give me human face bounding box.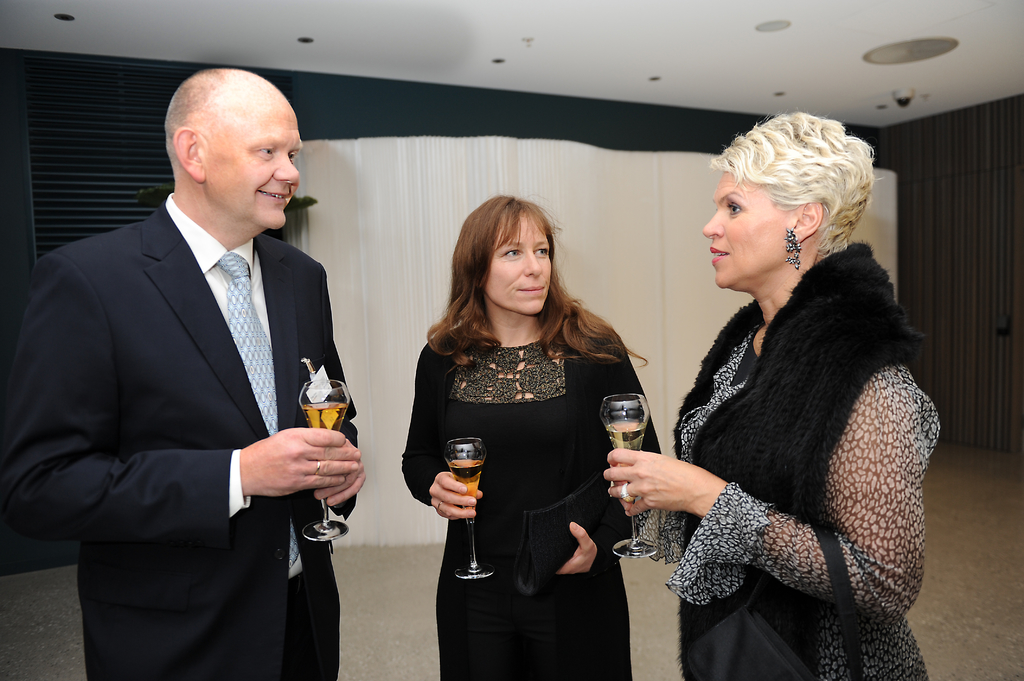
BBox(703, 171, 788, 277).
